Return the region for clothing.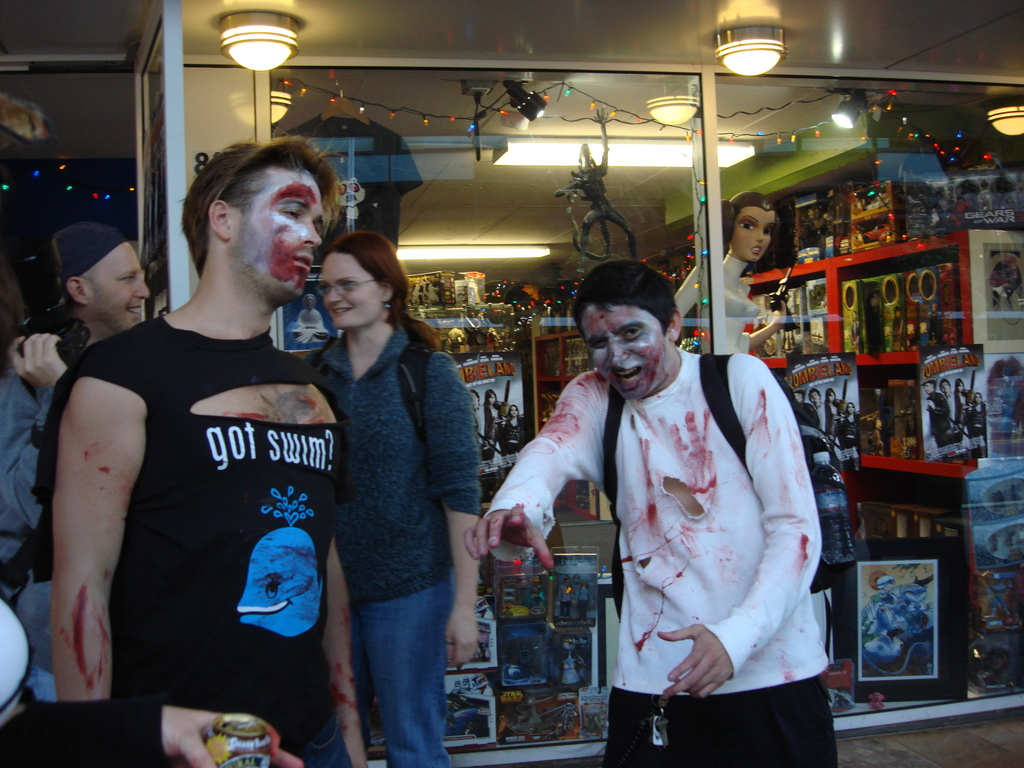
rect(476, 410, 486, 438).
